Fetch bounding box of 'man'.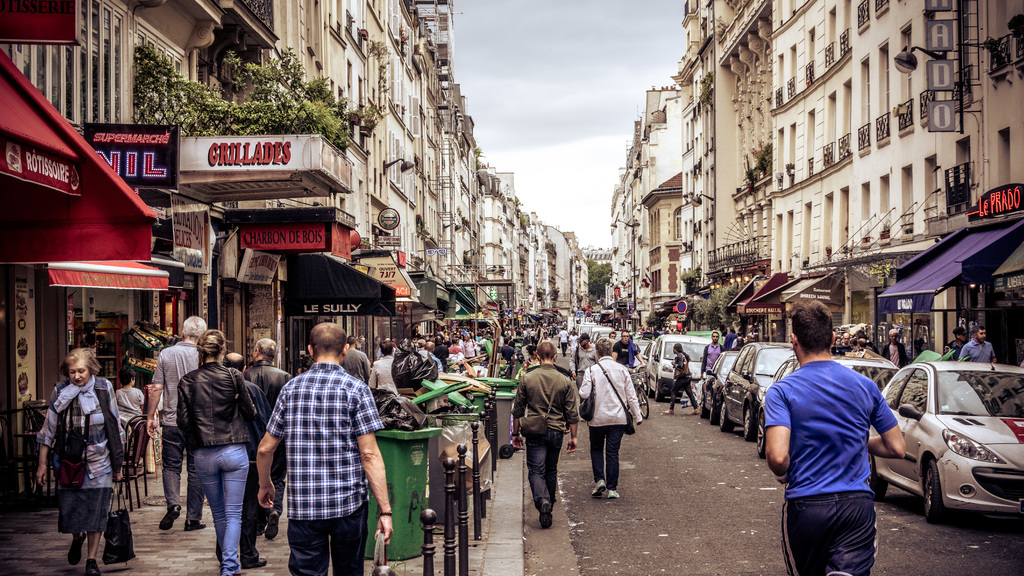
Bbox: 417, 344, 444, 370.
